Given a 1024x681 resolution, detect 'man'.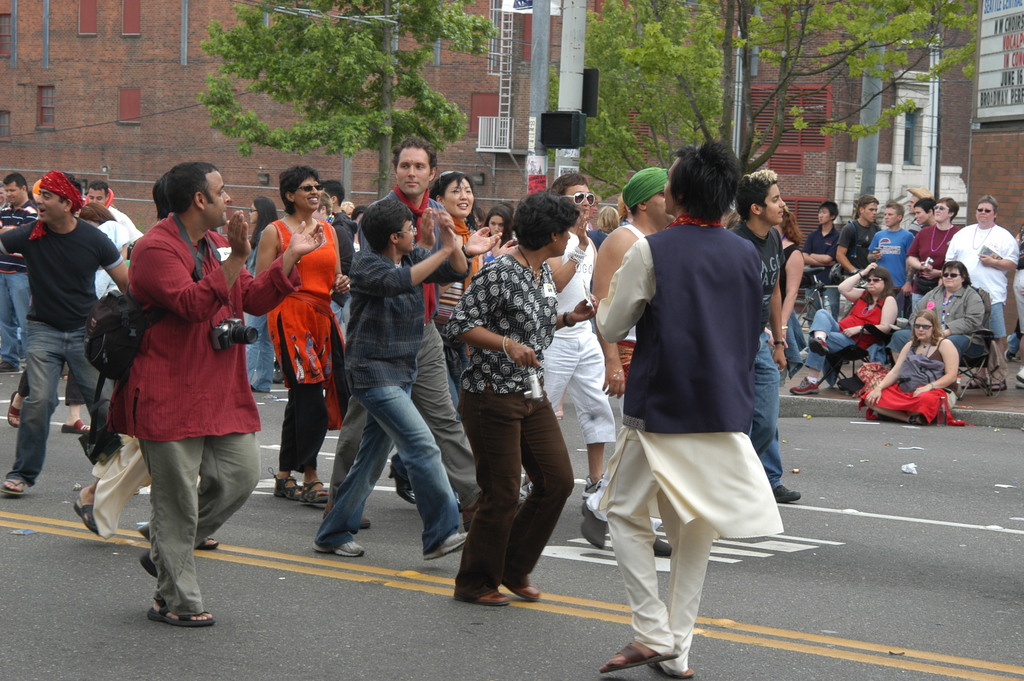
left=0, top=176, right=39, bottom=375.
